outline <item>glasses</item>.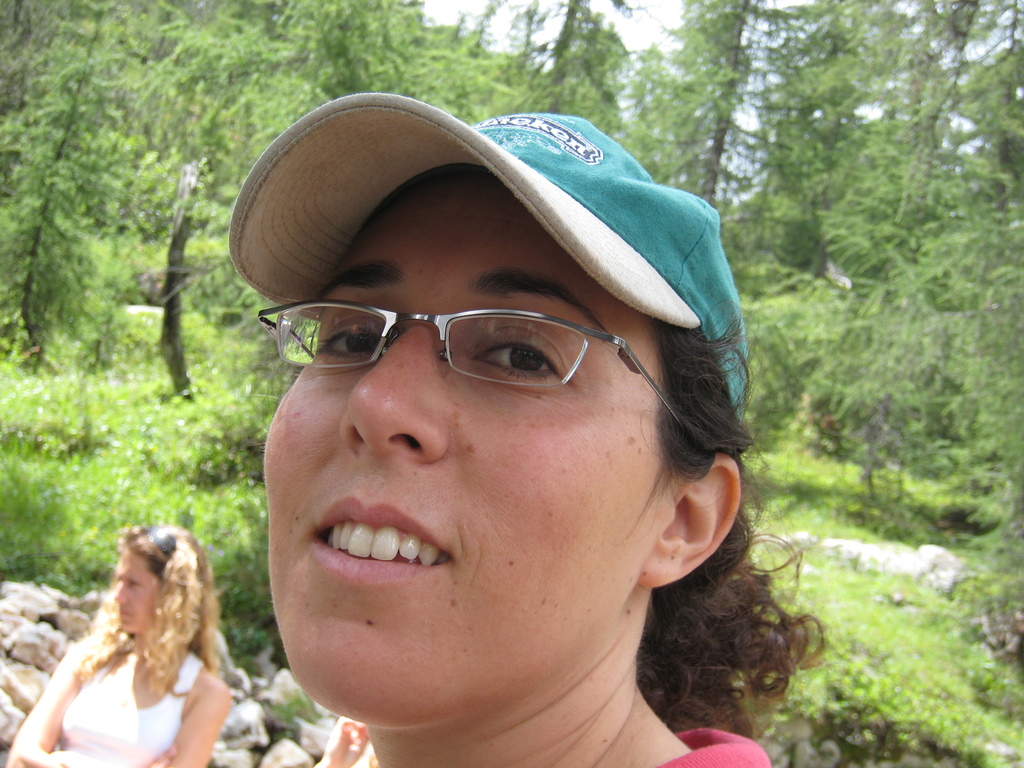
Outline: <box>132,522,182,561</box>.
